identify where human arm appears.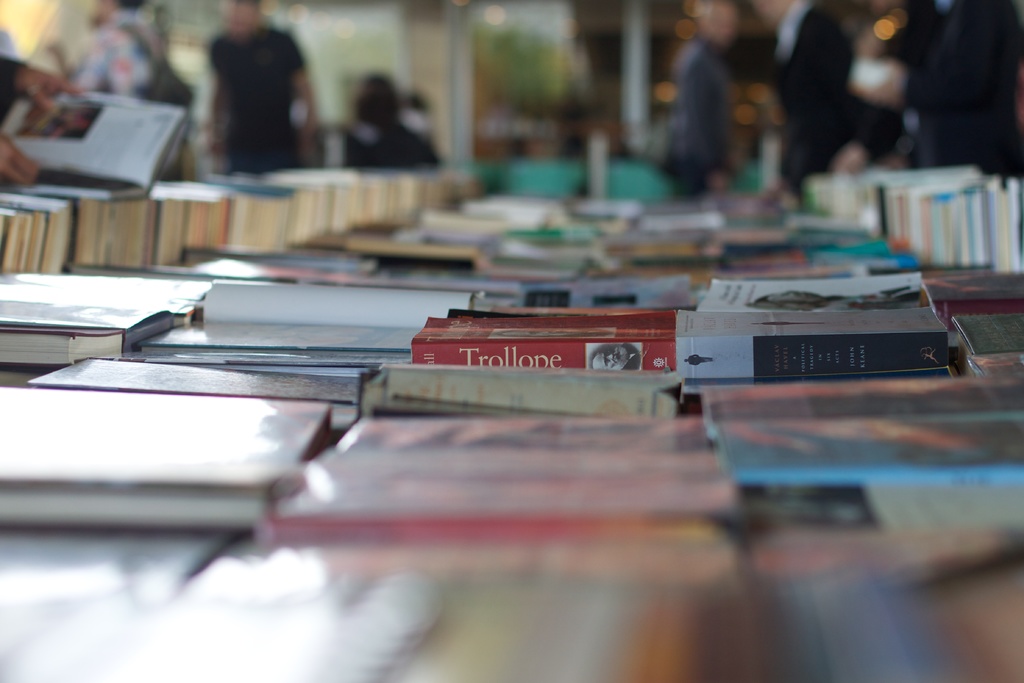
Appears at [296,40,323,163].
